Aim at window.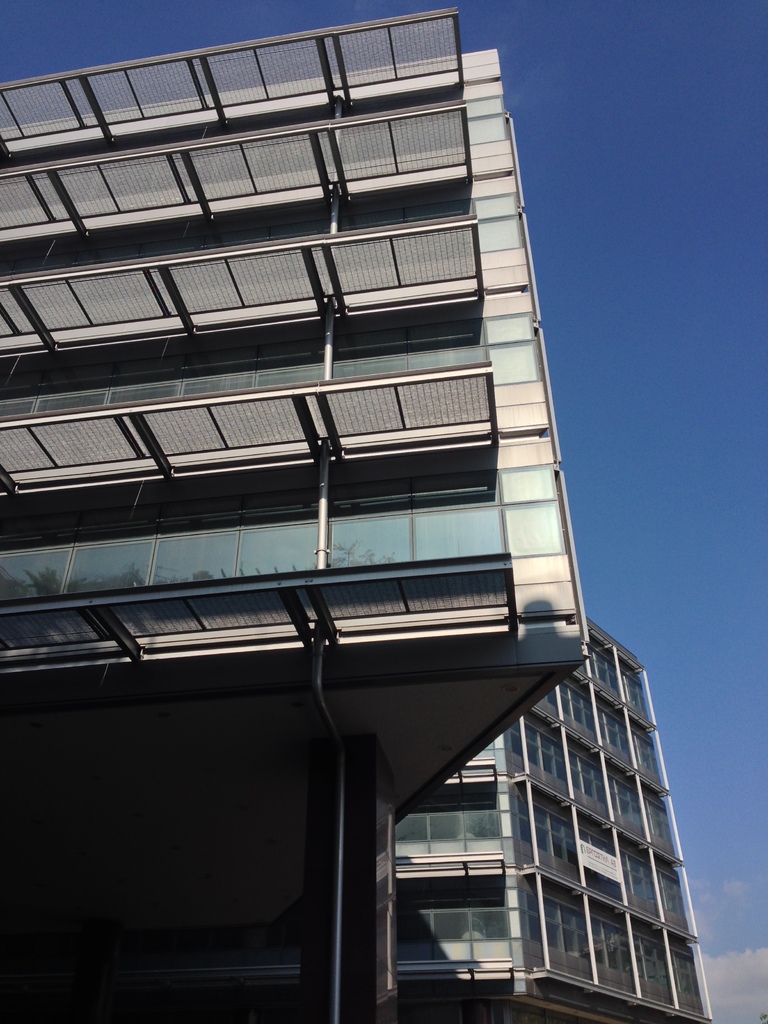
Aimed at <bbox>640, 935, 677, 1005</bbox>.
